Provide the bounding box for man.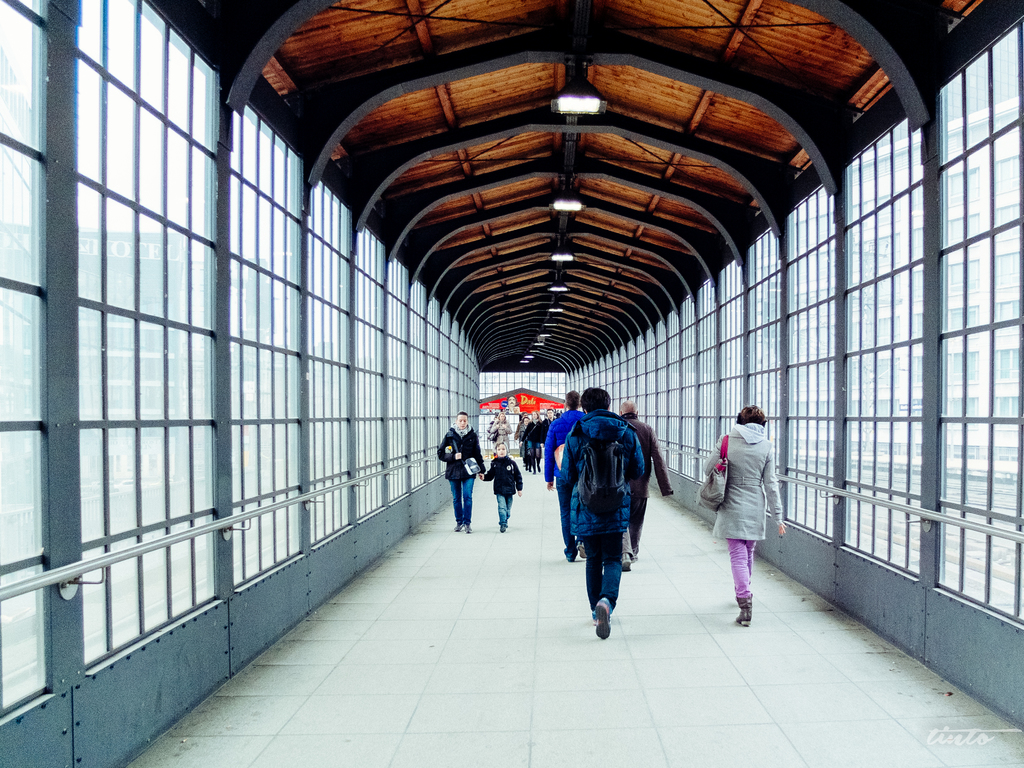
bbox(437, 412, 488, 535).
